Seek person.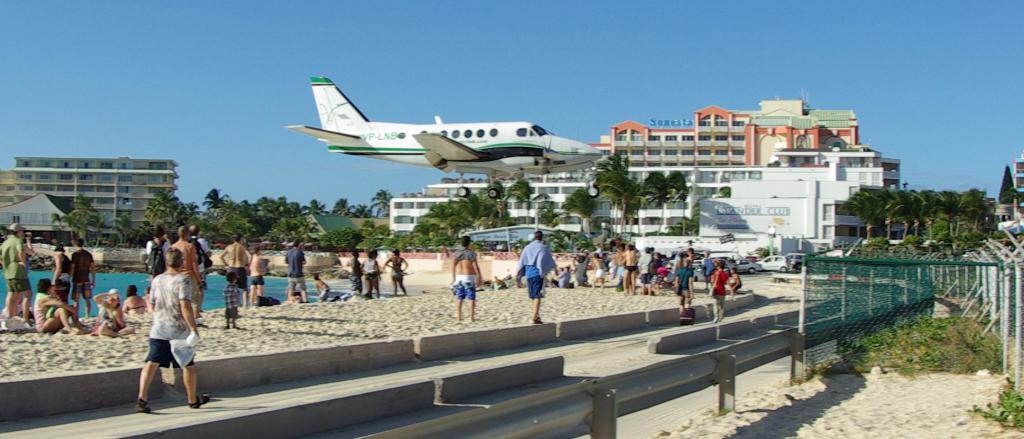
383 242 412 305.
